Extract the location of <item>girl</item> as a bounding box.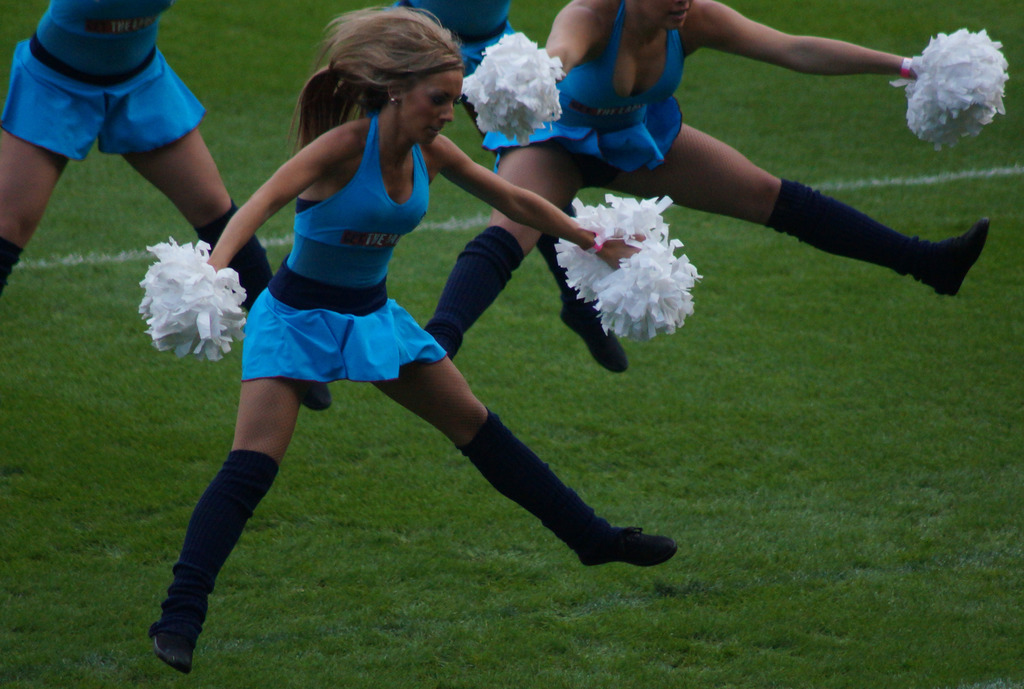
rect(0, 0, 336, 414).
